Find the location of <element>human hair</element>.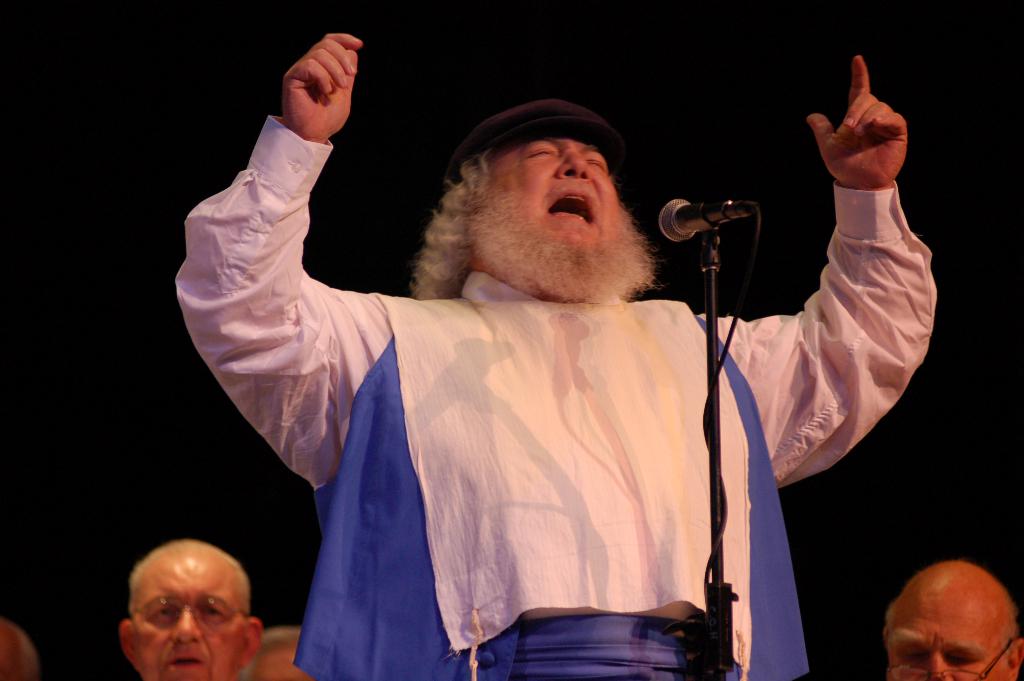
Location: [881,593,1021,672].
